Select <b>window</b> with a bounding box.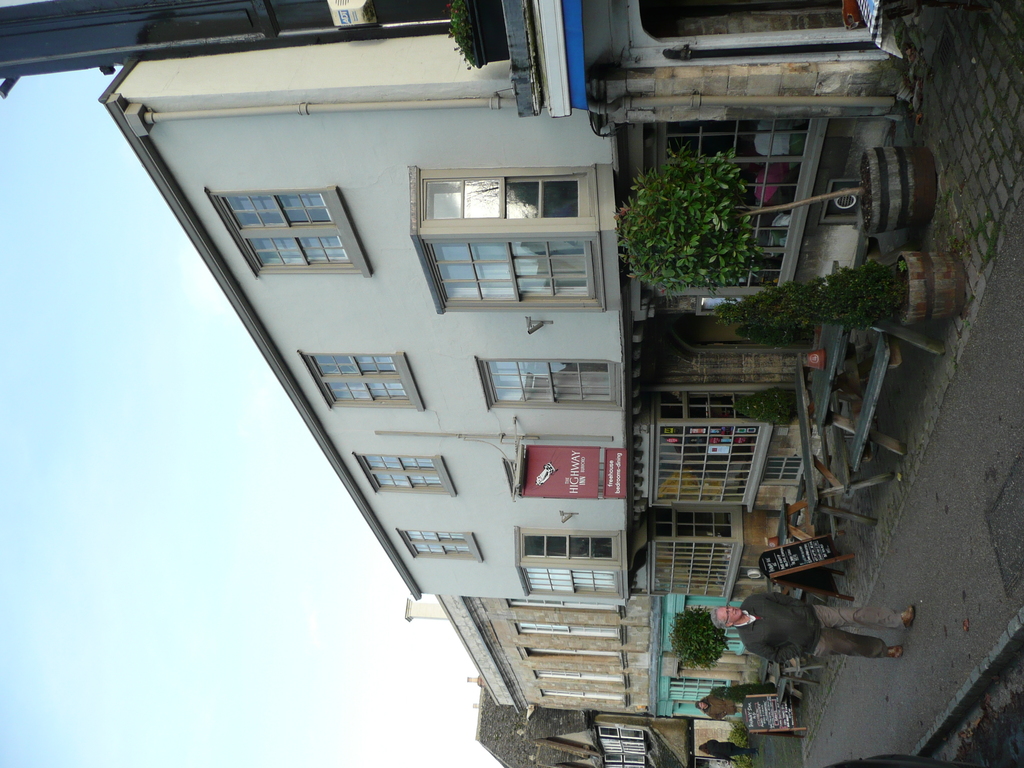
crop(349, 450, 459, 495).
